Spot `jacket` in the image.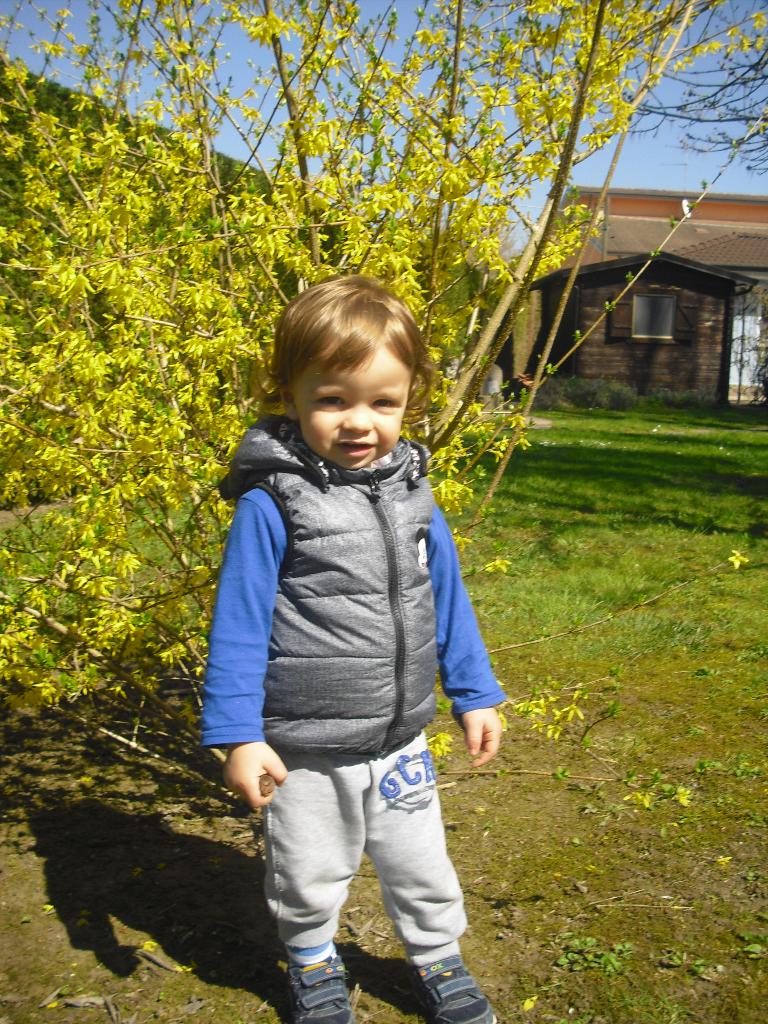
`jacket` found at rect(193, 387, 467, 756).
